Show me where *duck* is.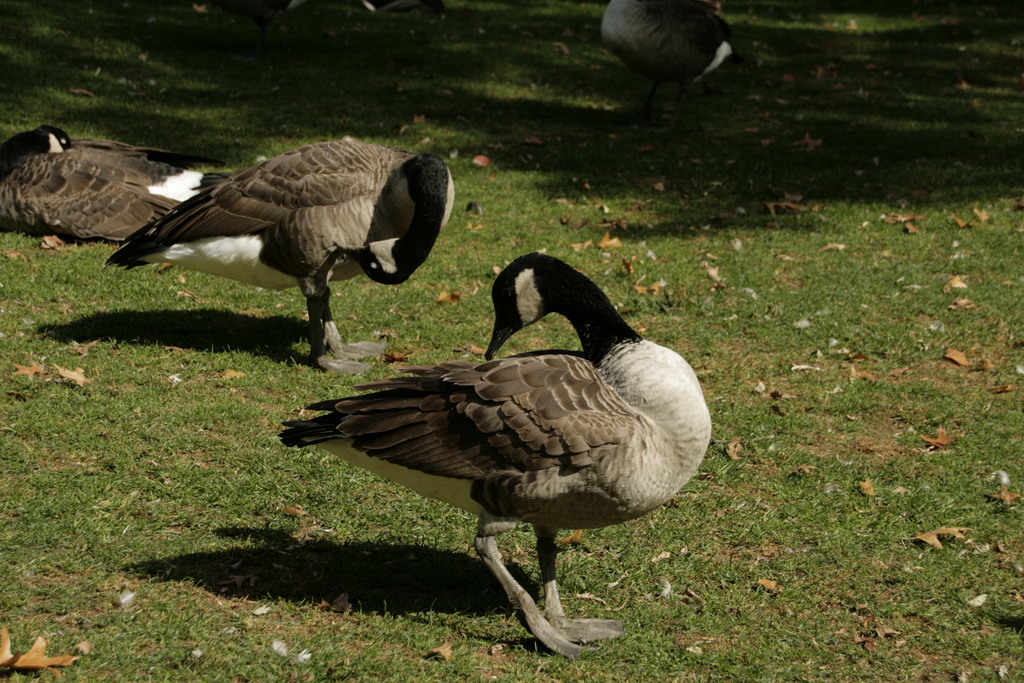
*duck* is at BBox(0, 119, 189, 240).
